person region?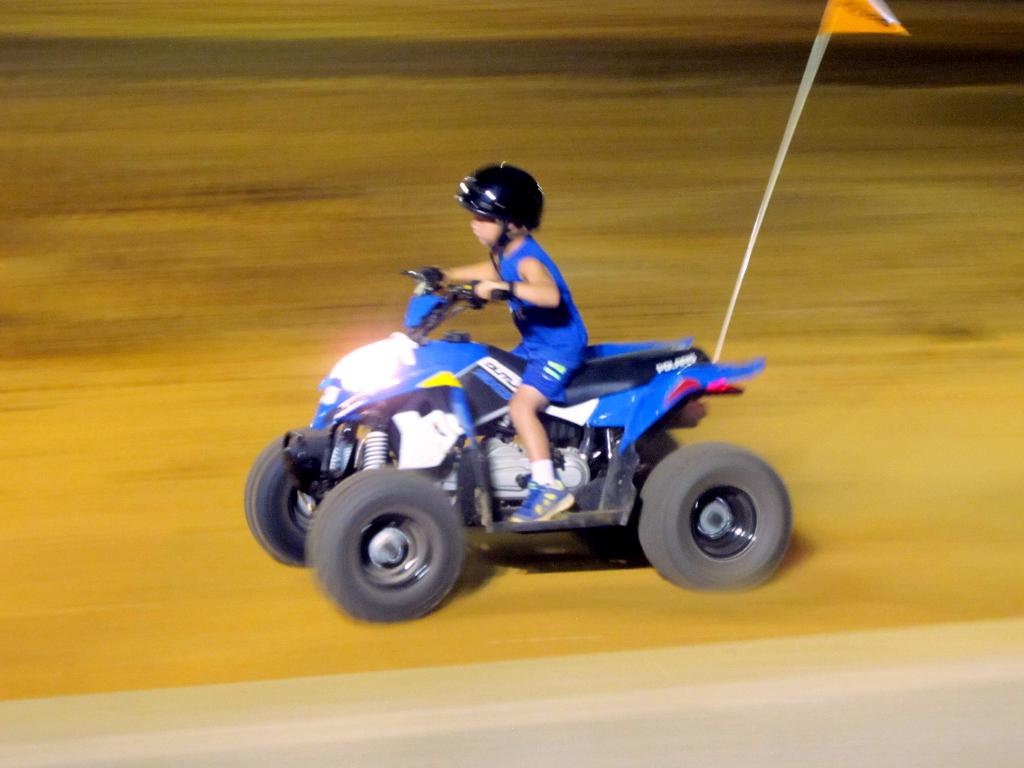
detection(415, 157, 589, 525)
